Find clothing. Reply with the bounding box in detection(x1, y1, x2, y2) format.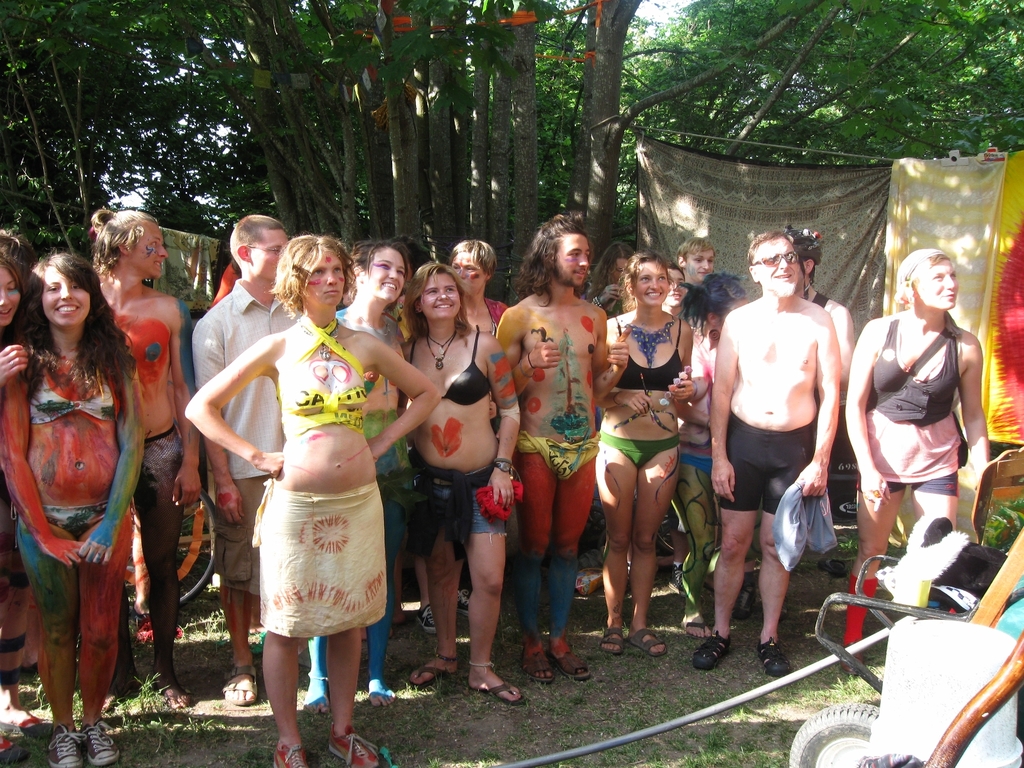
detection(674, 449, 711, 474).
